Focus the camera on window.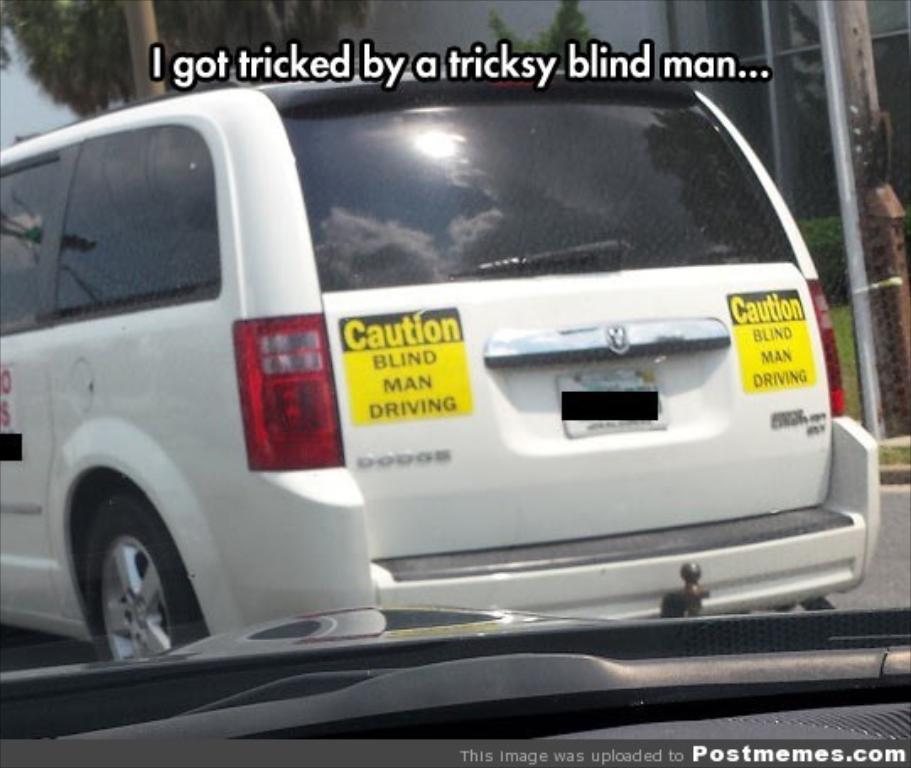
Focus region: Rect(66, 130, 223, 322).
